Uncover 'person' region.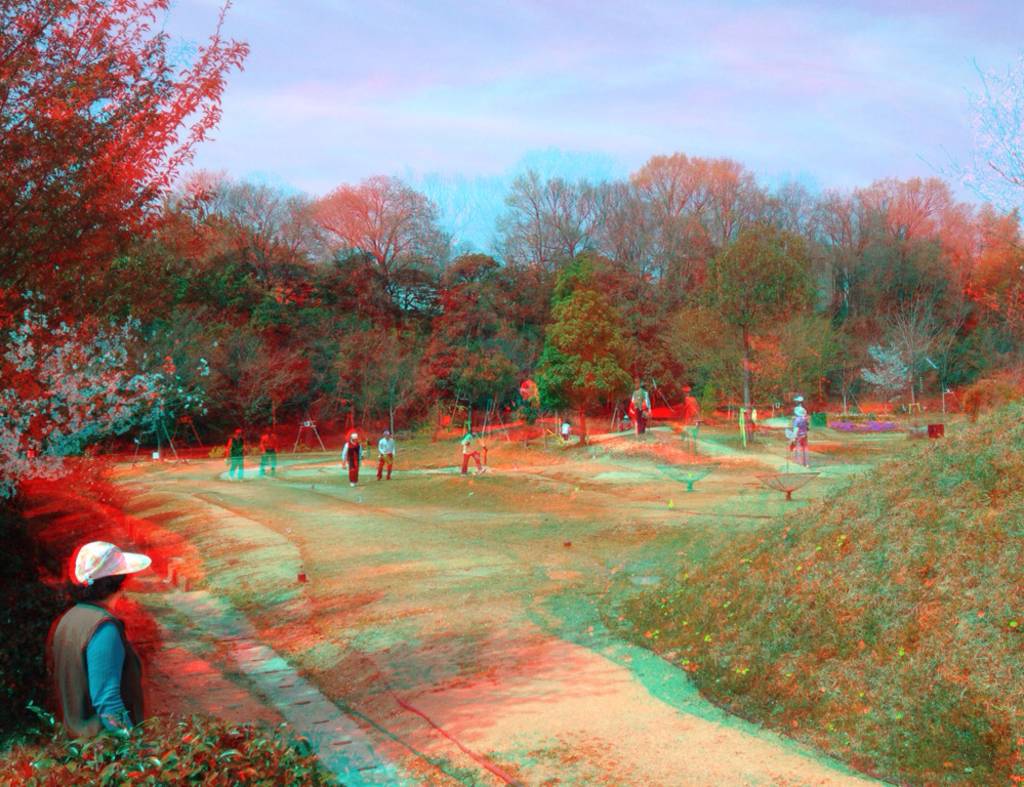
Uncovered: bbox(786, 387, 816, 466).
